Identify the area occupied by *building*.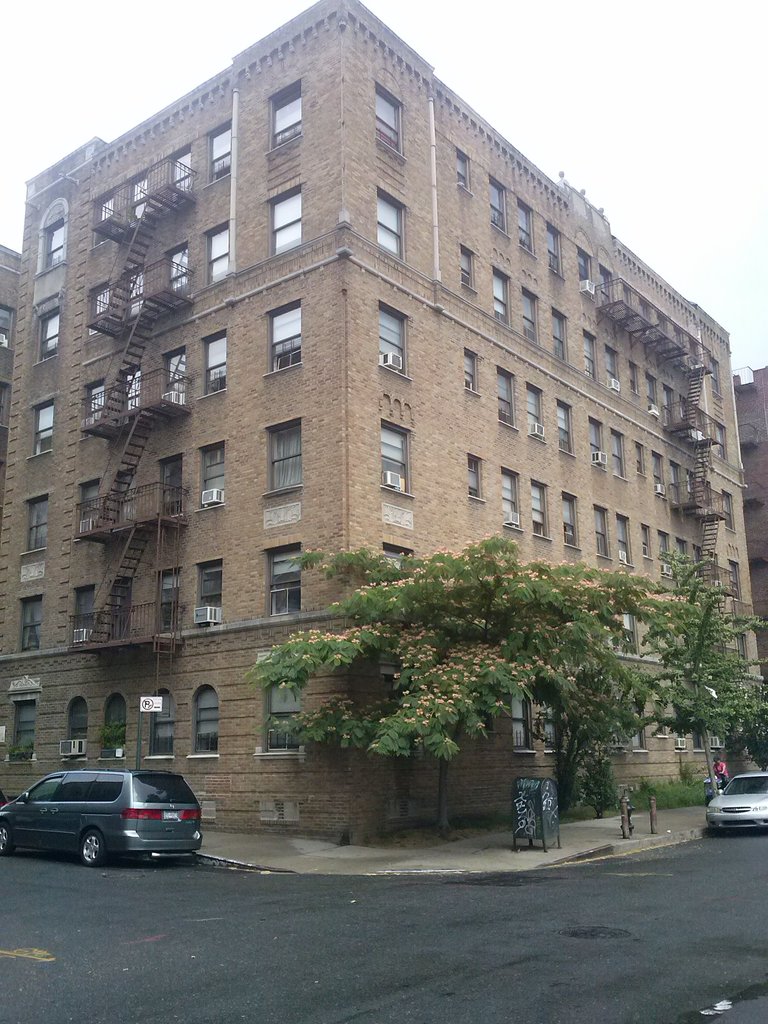
Area: [735, 364, 767, 706].
